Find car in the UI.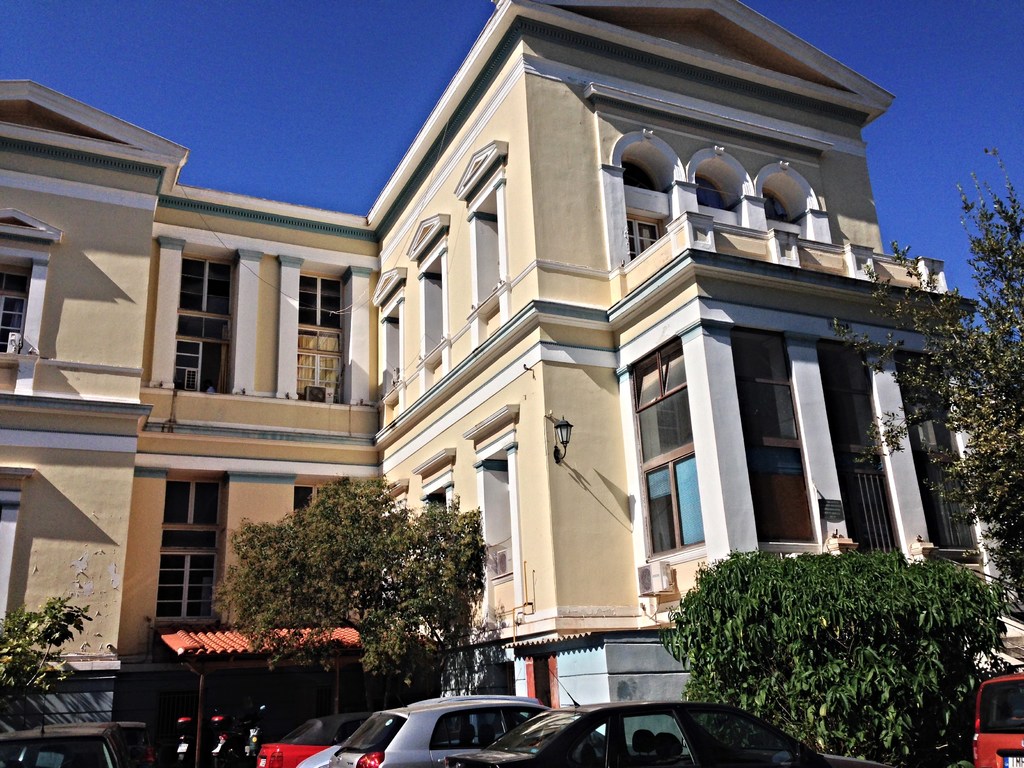
UI element at rect(343, 700, 583, 767).
